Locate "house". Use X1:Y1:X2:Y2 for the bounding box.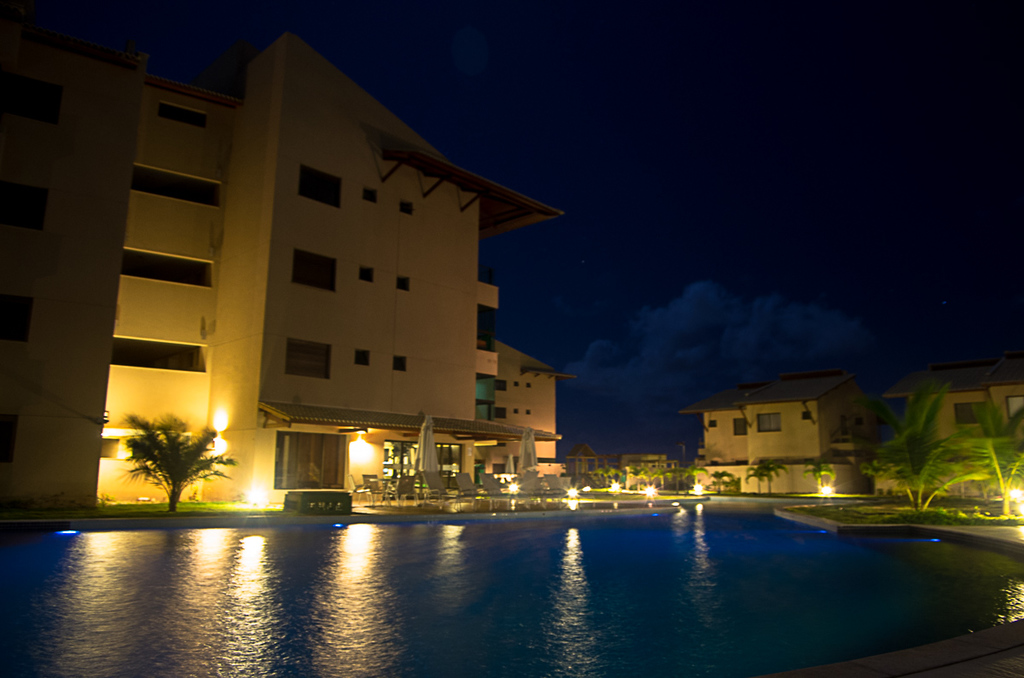
484:351:561:501.
